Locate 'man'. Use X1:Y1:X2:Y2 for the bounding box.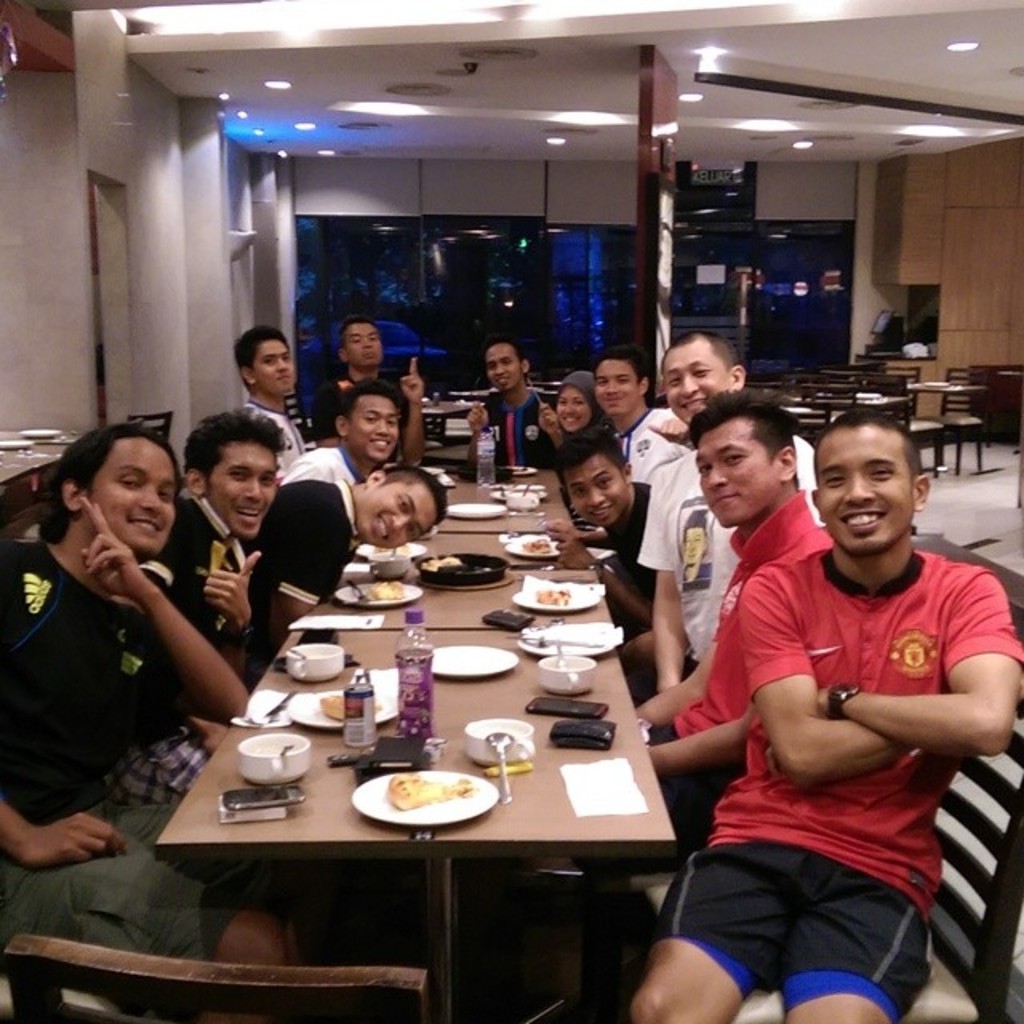
498:379:830:986.
